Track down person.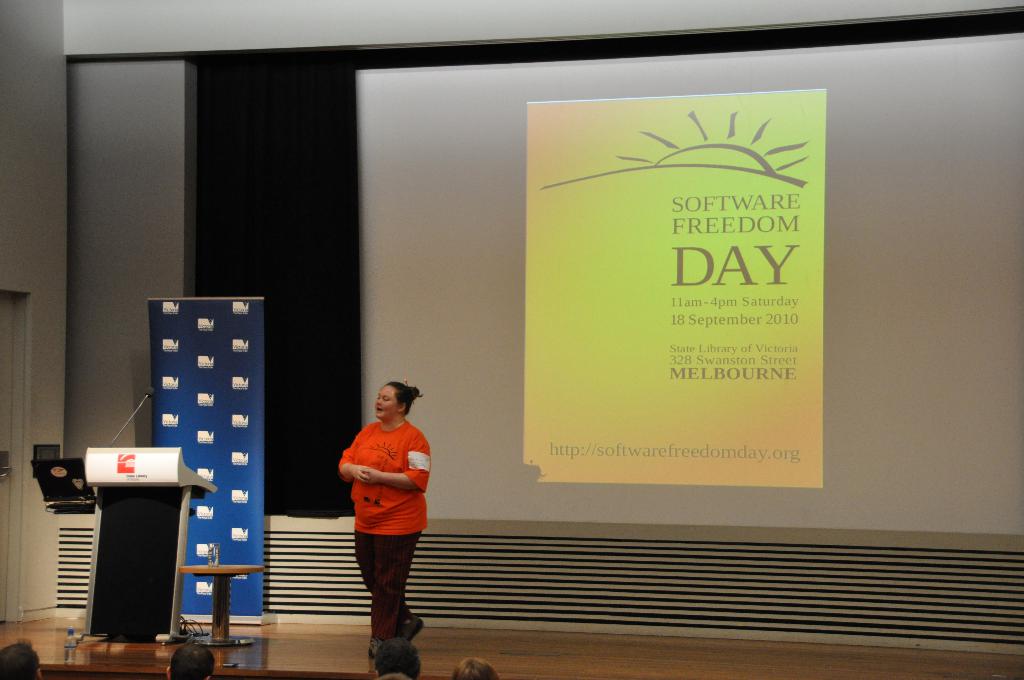
Tracked to (left=452, top=658, right=497, bottom=678).
